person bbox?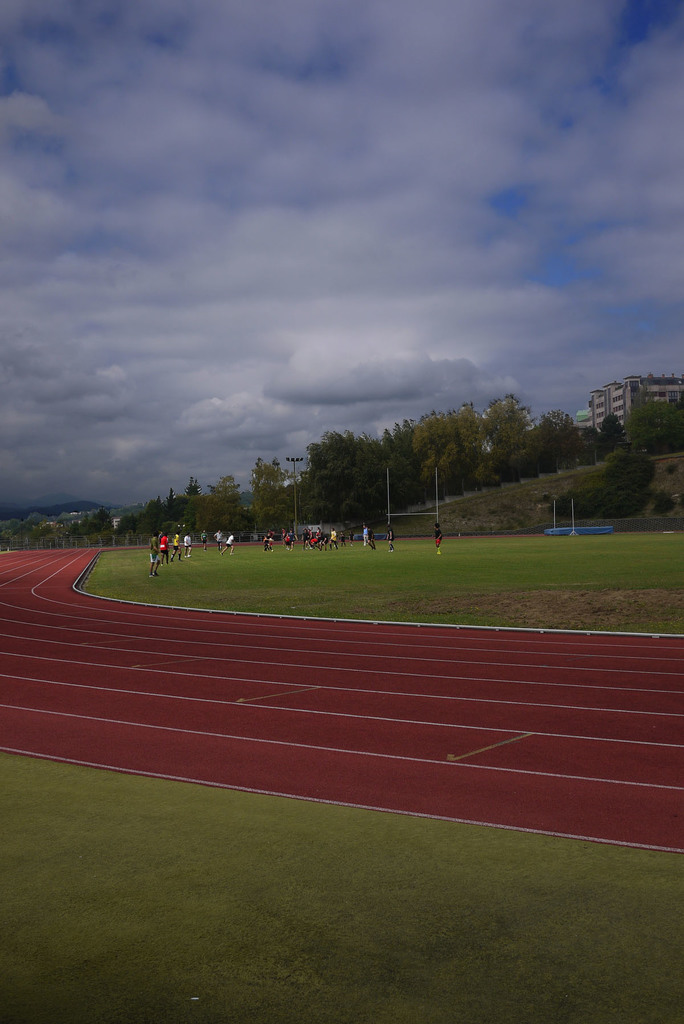
BBox(148, 532, 160, 576)
